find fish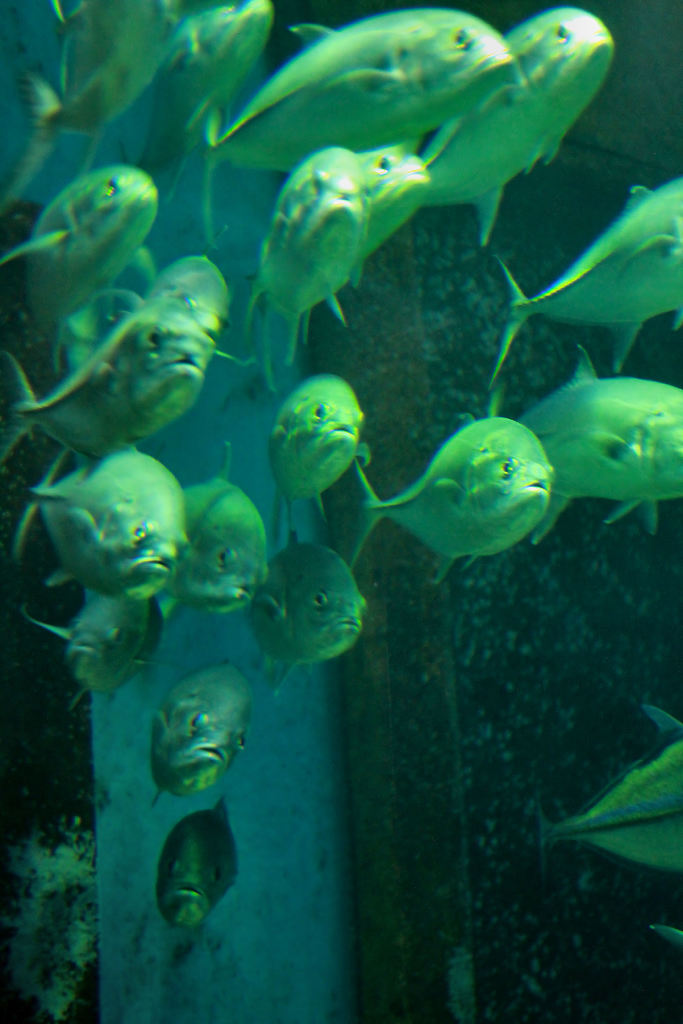
x1=133 y1=0 x2=276 y2=166
